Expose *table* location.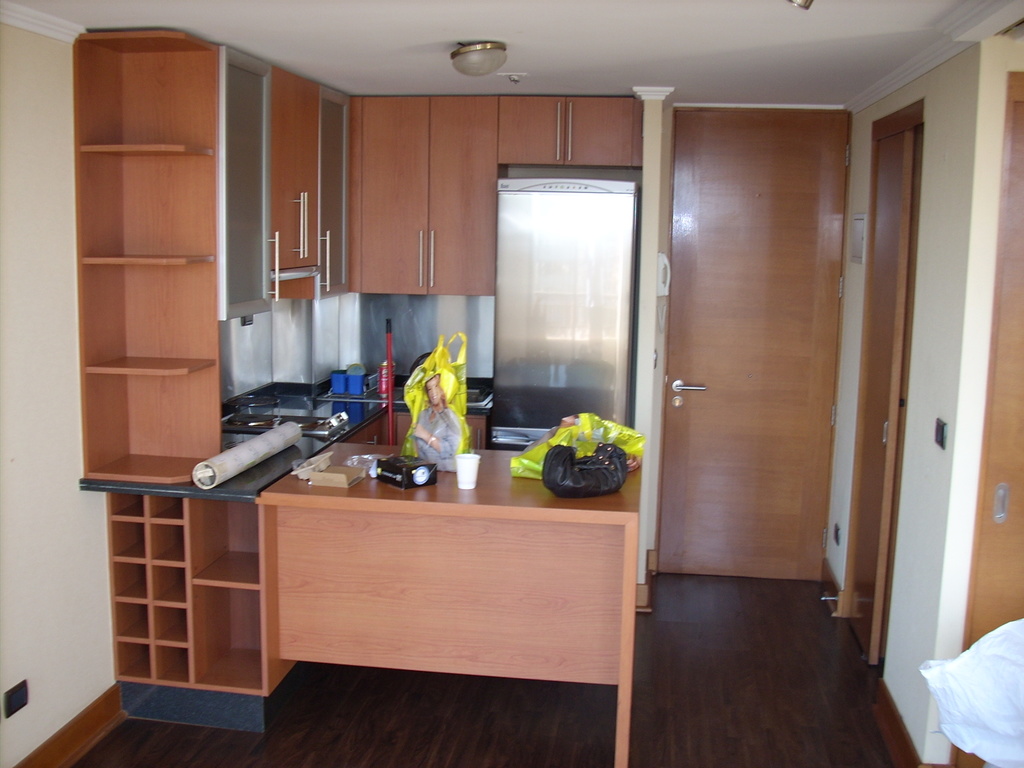
Exposed at box=[232, 439, 641, 741].
